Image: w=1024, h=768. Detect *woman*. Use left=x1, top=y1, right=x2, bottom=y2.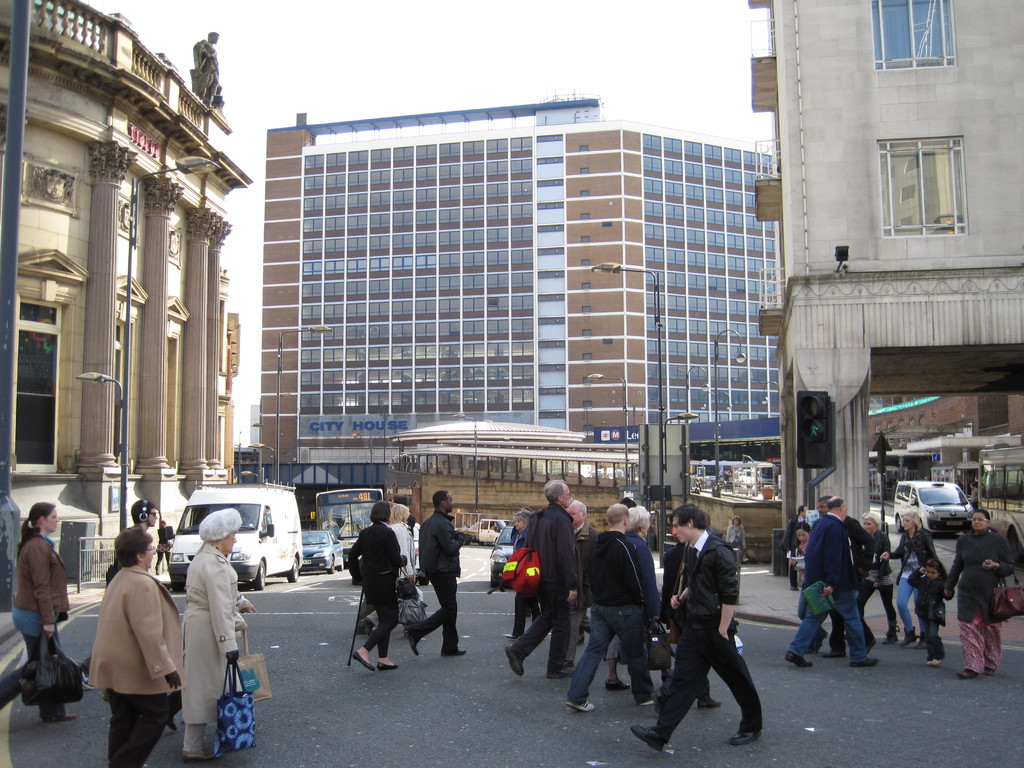
left=941, top=509, right=1015, bottom=673.
